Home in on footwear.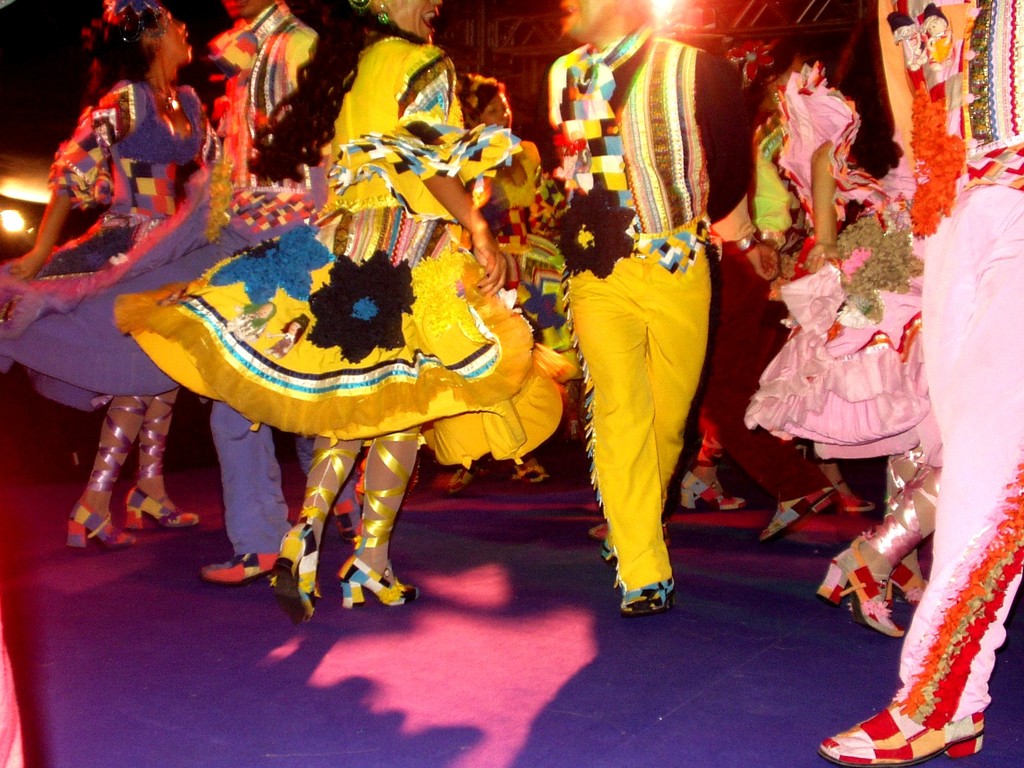
Homed in at detection(755, 493, 834, 537).
